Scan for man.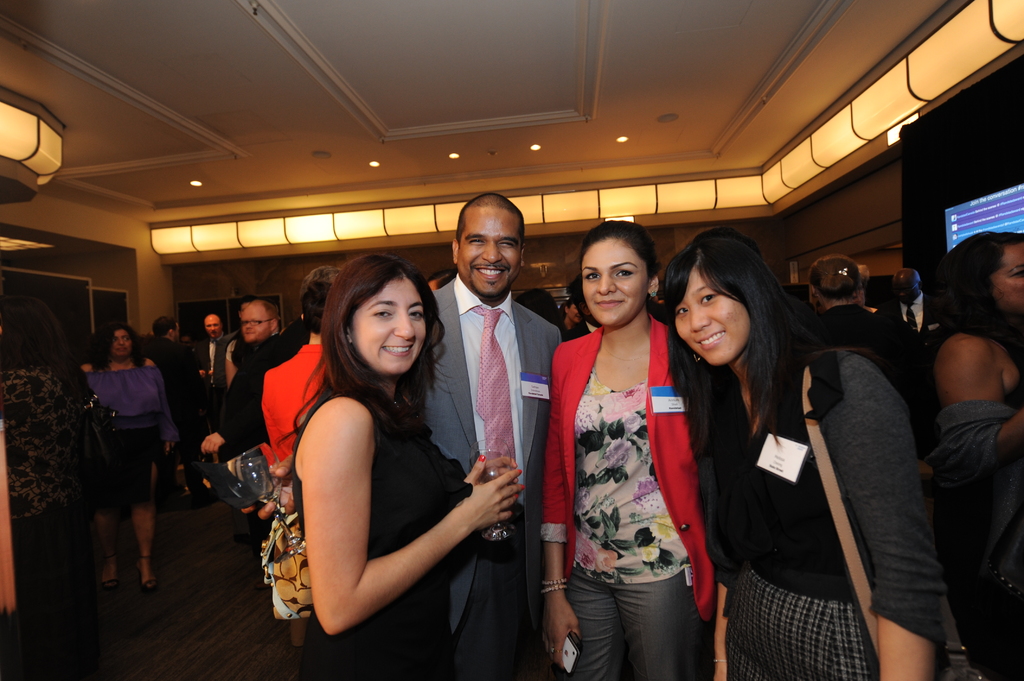
Scan result: (200,316,232,381).
